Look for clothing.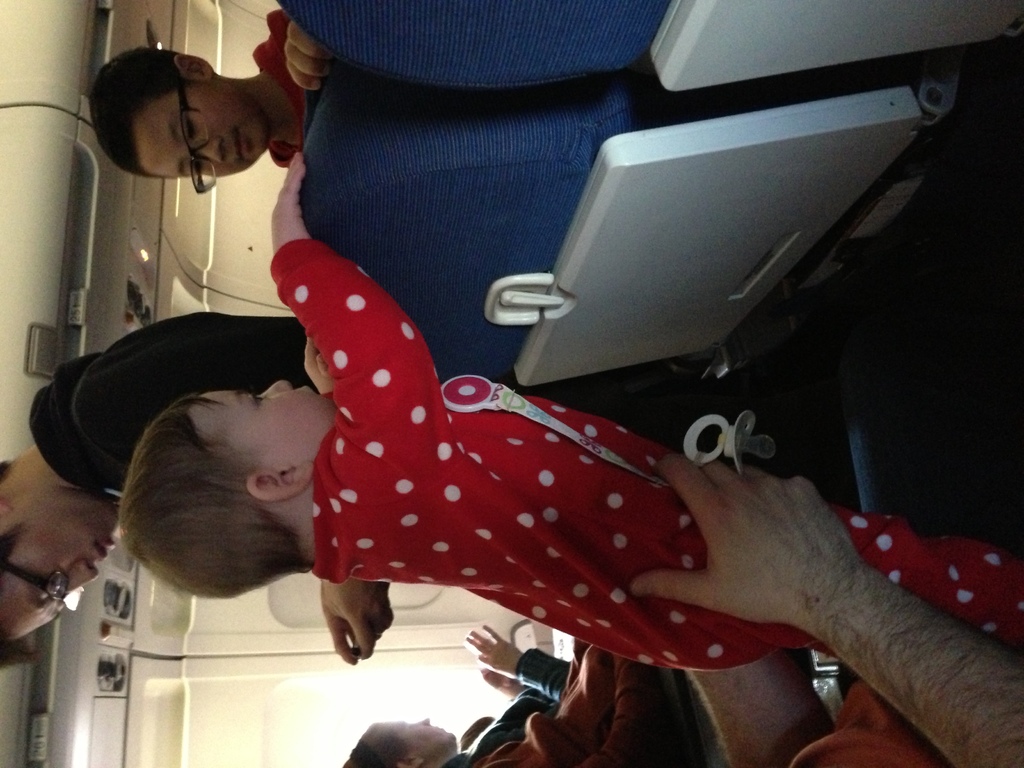
Found: BBox(265, 234, 1023, 671).
